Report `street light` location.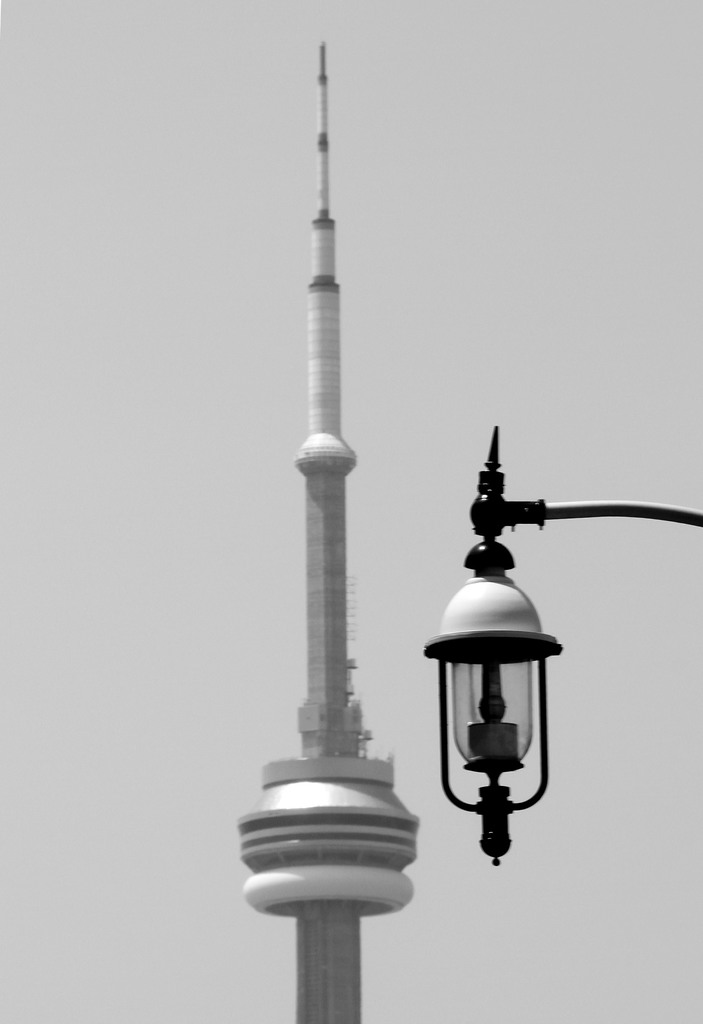
Report: {"left": 409, "top": 415, "right": 663, "bottom": 915}.
